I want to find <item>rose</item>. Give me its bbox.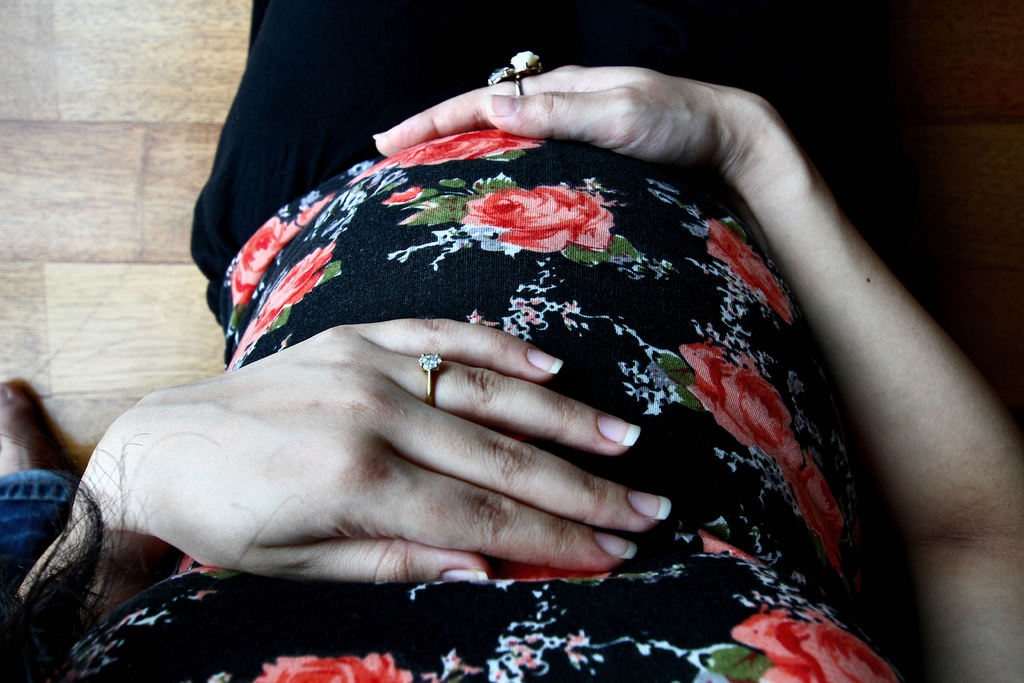
detection(366, 125, 546, 167).
